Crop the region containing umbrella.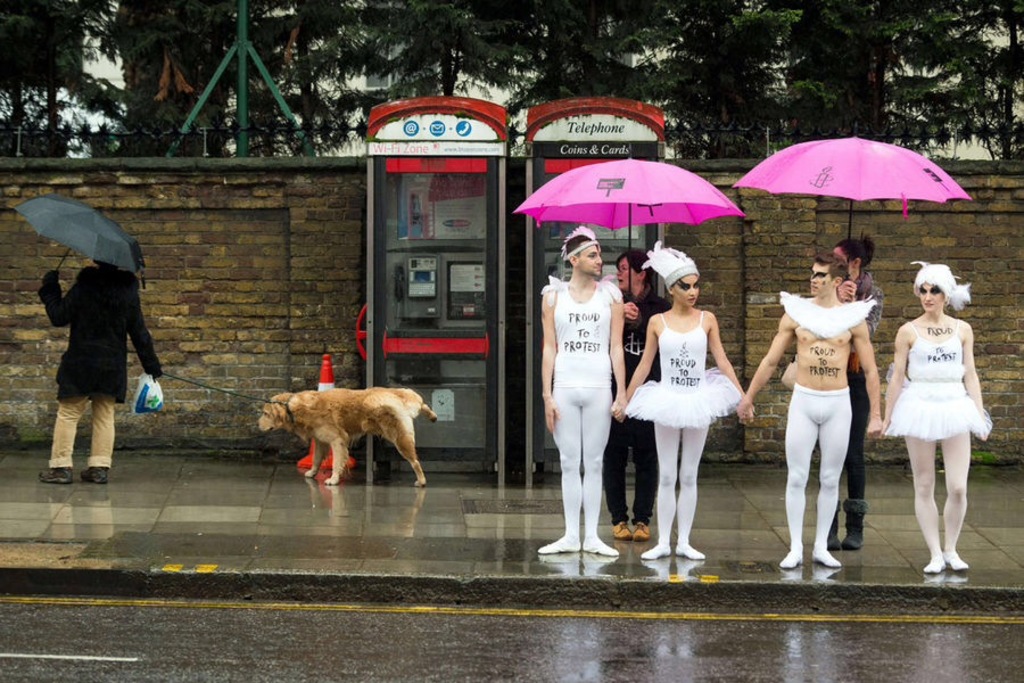
Crop region: 732, 135, 972, 280.
